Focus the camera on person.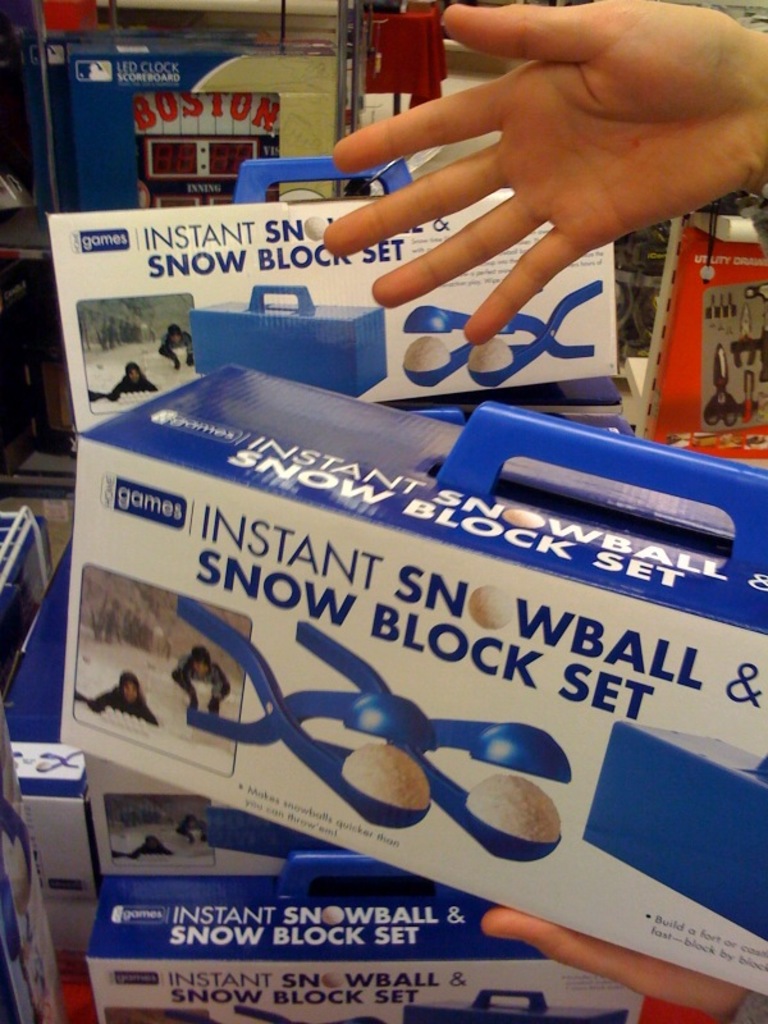
Focus region: [x1=90, y1=666, x2=161, y2=726].
